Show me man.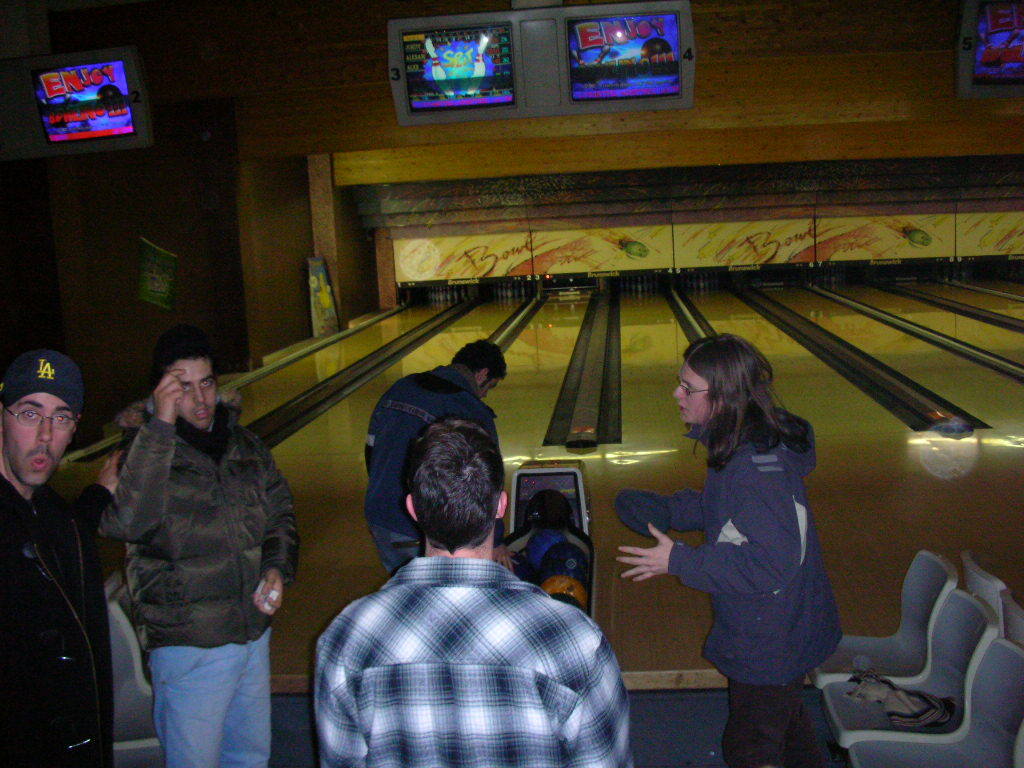
man is here: box=[359, 342, 513, 583].
